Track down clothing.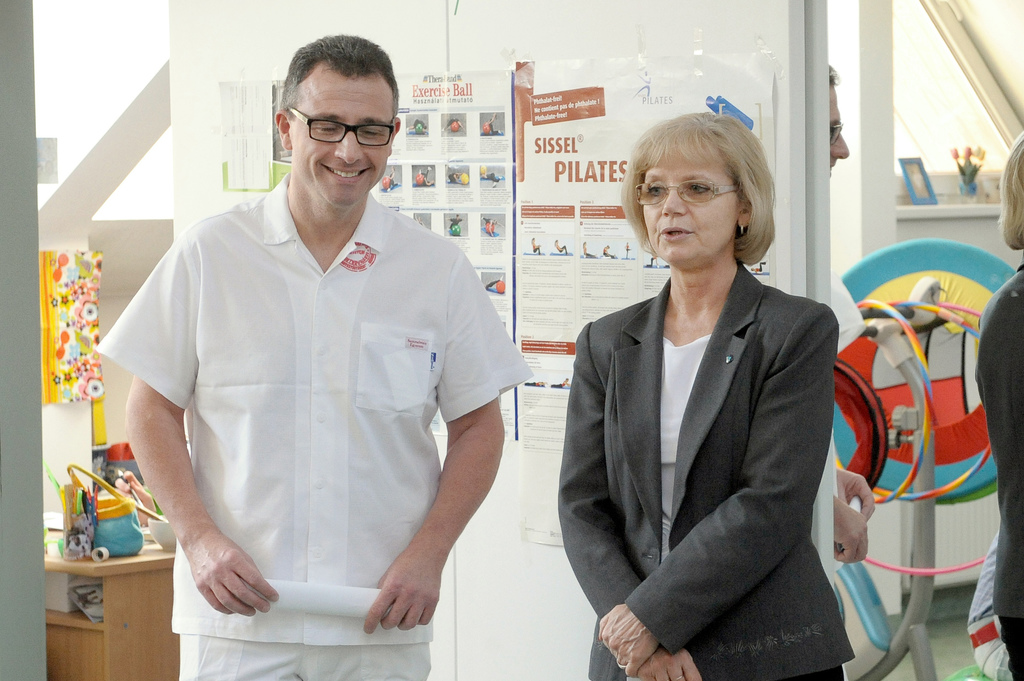
Tracked to x1=525, y1=382, x2=540, y2=385.
